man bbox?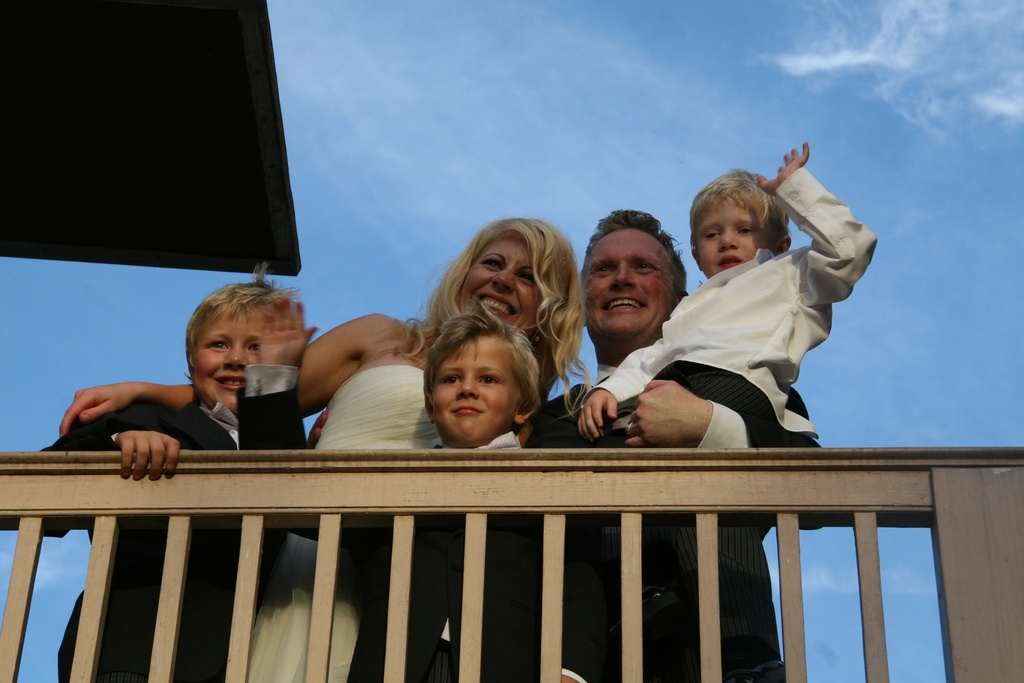
crop(525, 199, 852, 682)
